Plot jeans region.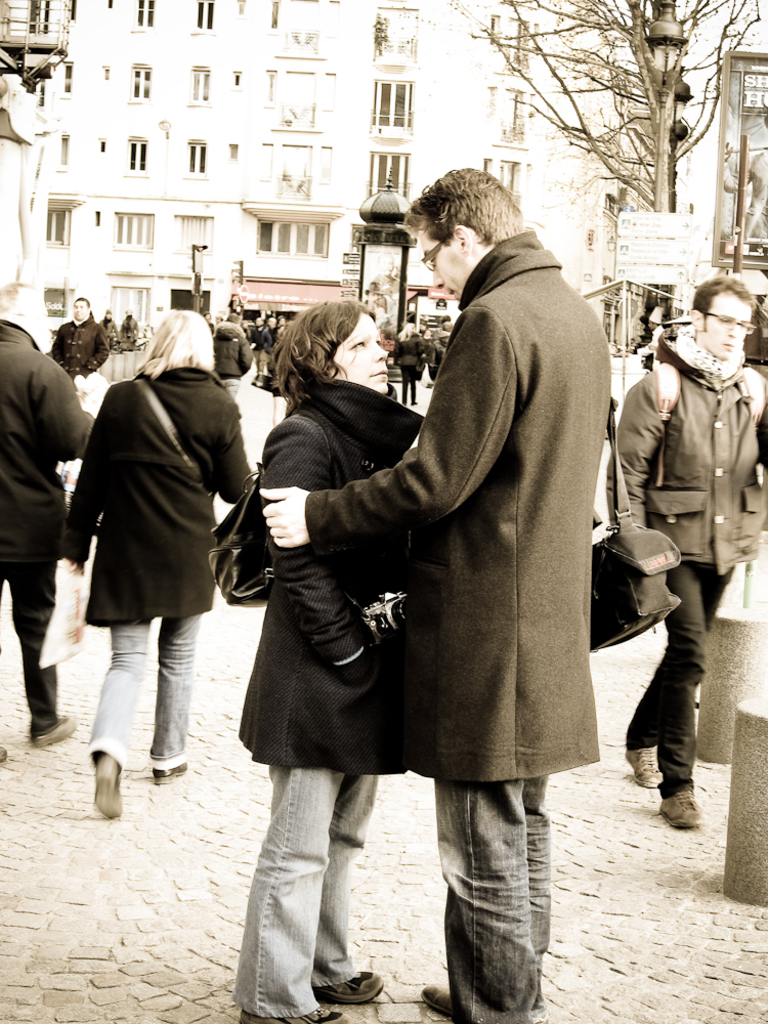
Plotted at pyautogui.locateOnScreen(227, 770, 362, 1019).
